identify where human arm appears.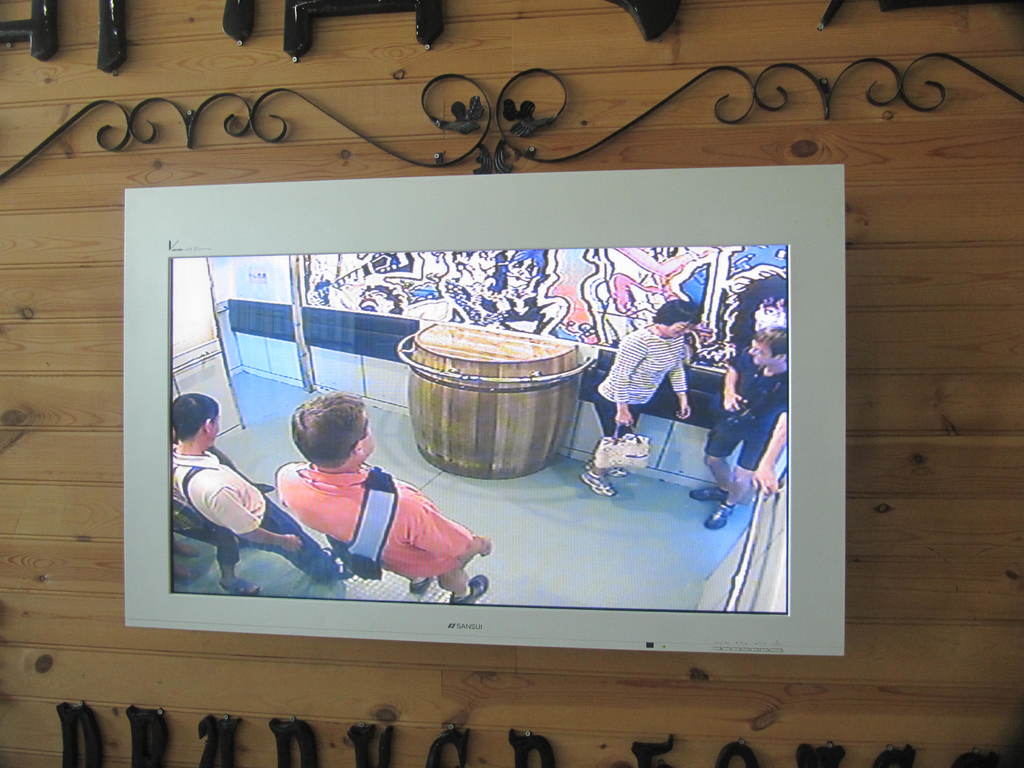
Appears at pyautogui.locateOnScreen(745, 404, 790, 500).
